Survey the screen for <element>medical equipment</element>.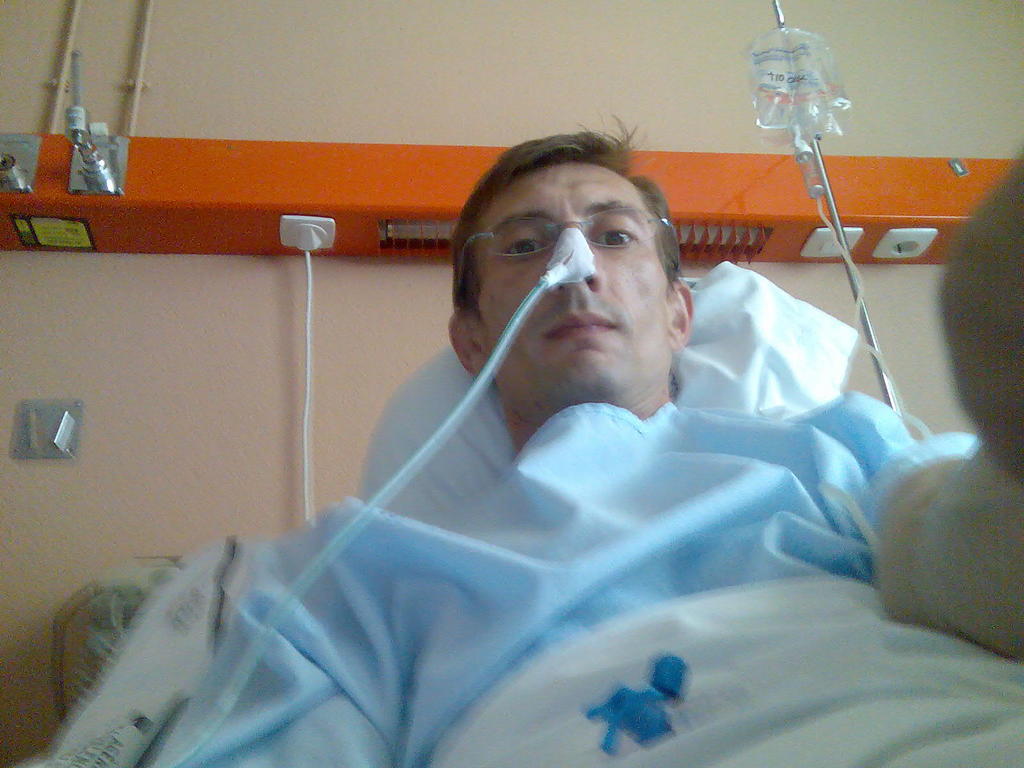
Survey found: x1=166 y1=0 x2=946 y2=767.
